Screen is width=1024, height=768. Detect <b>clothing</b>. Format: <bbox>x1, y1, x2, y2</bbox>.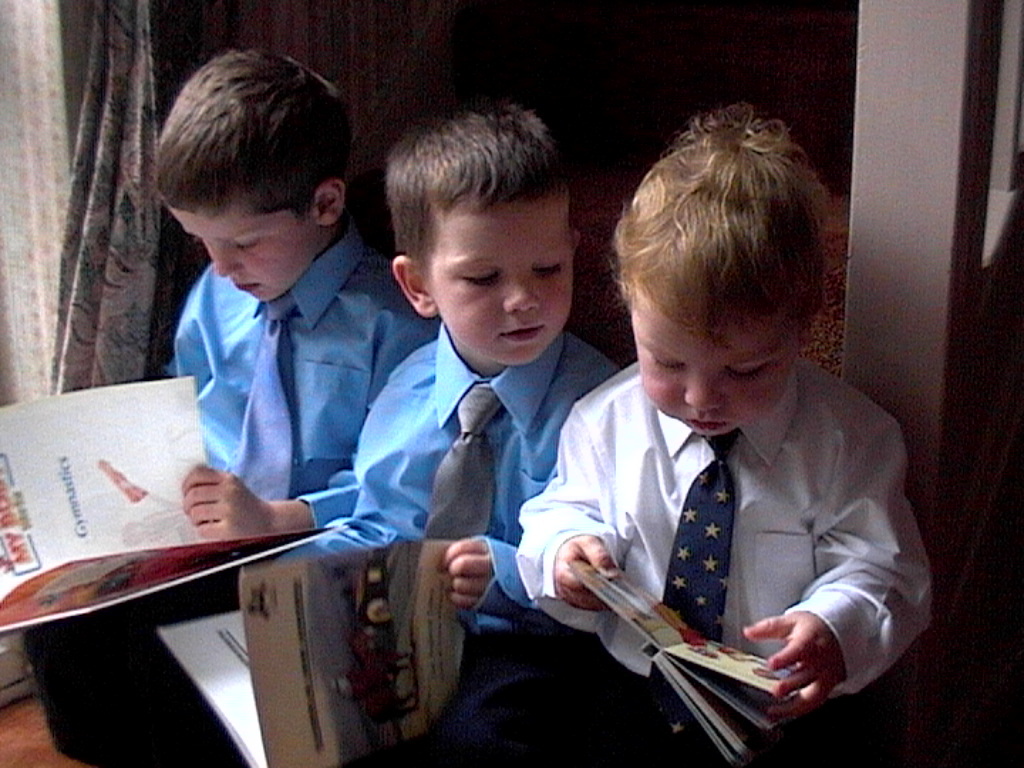
<bbox>30, 222, 443, 767</bbox>.
